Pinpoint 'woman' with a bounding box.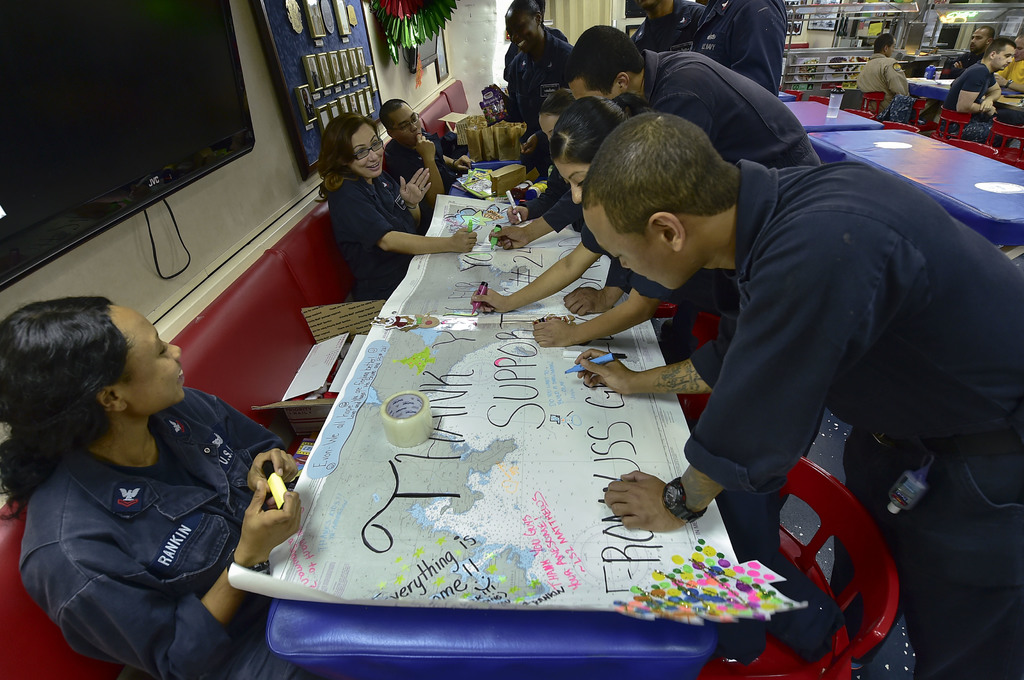
region(0, 294, 303, 679).
